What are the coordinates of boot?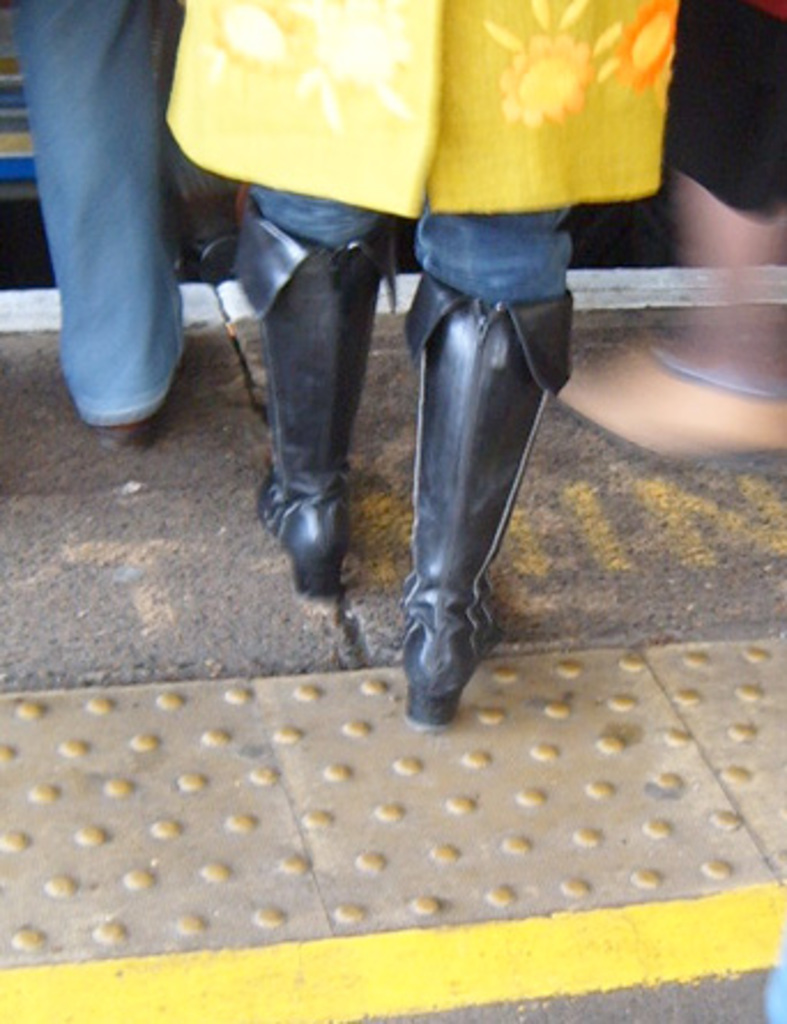
bbox(255, 200, 384, 605).
